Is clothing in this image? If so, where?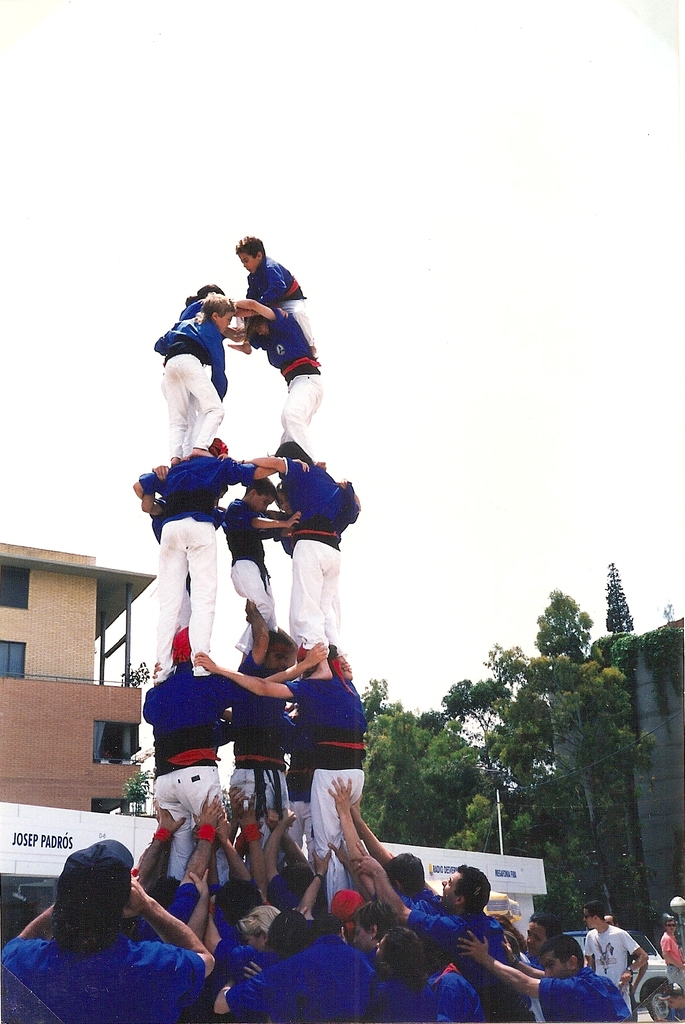
Yes, at 139, 662, 243, 893.
